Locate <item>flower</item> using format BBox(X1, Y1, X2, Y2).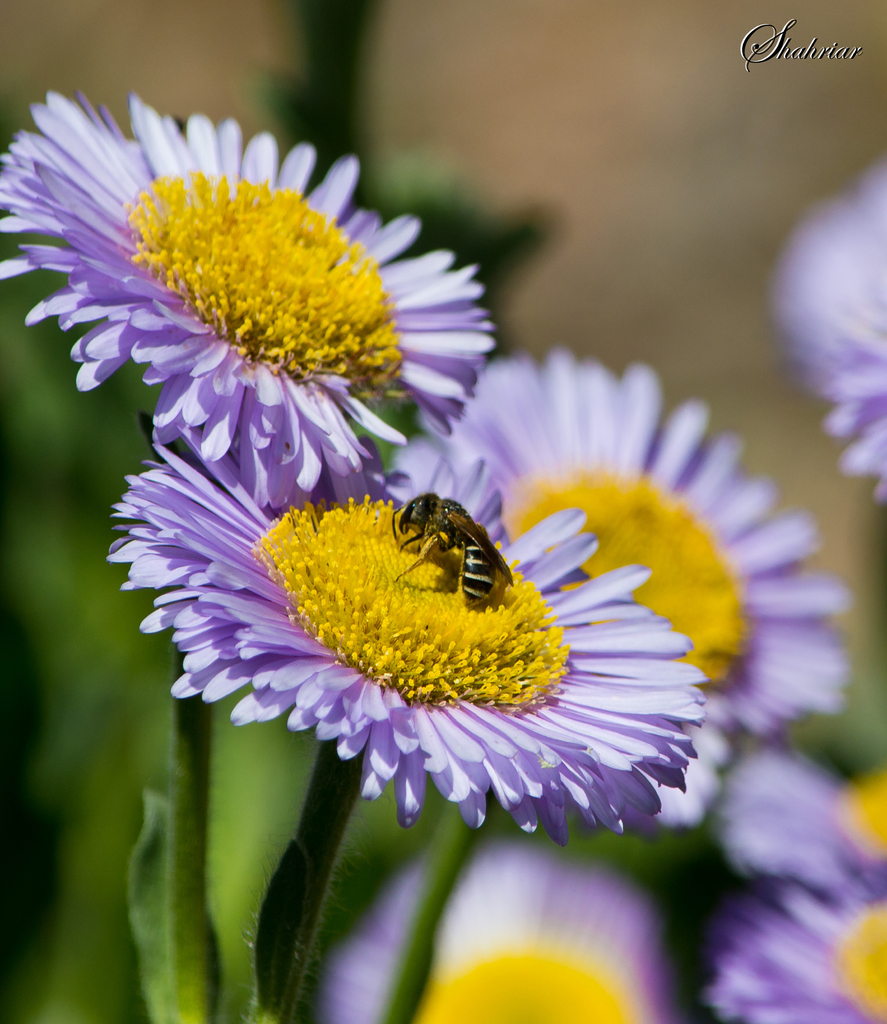
BBox(771, 157, 886, 509).
